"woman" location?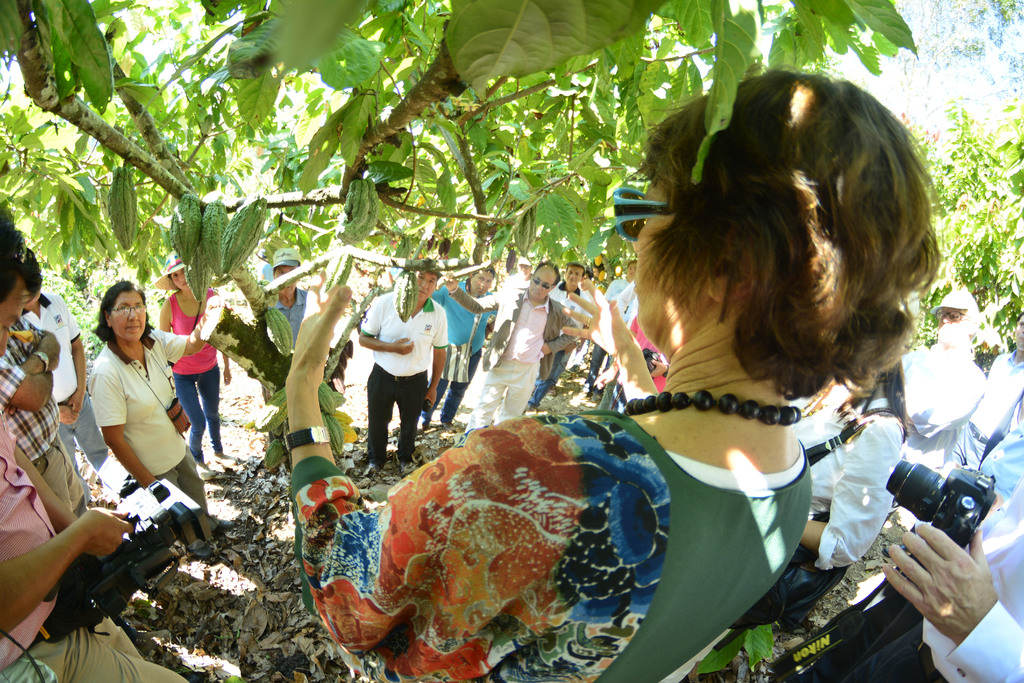
bbox=[284, 62, 941, 682]
